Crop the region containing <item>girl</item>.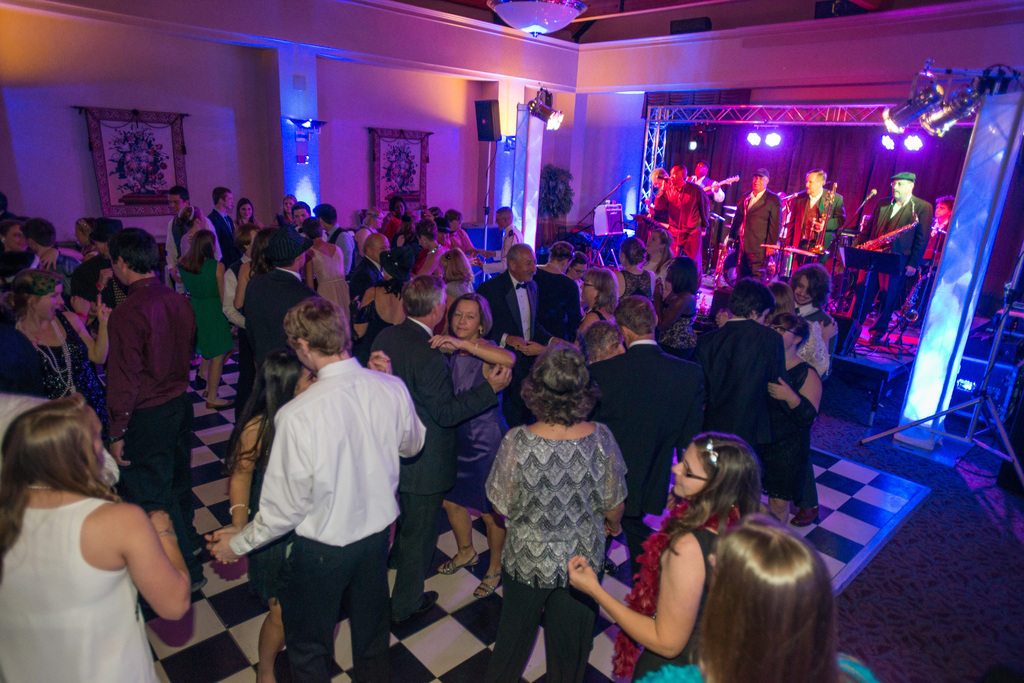
Crop region: <region>1, 269, 111, 434</region>.
